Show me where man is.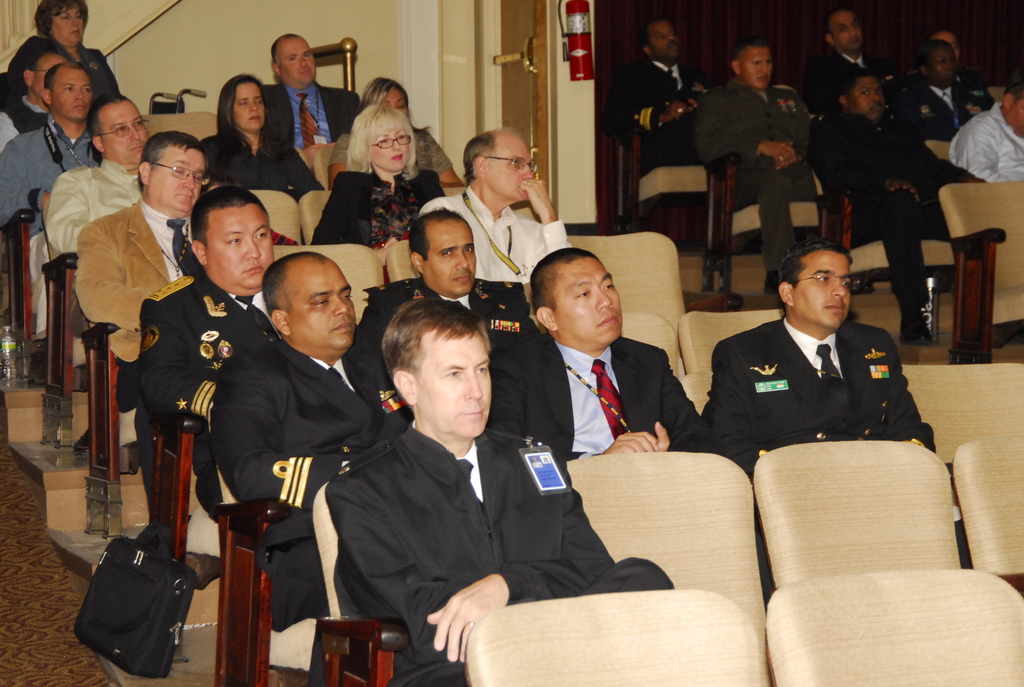
man is at 143 186 358 519.
